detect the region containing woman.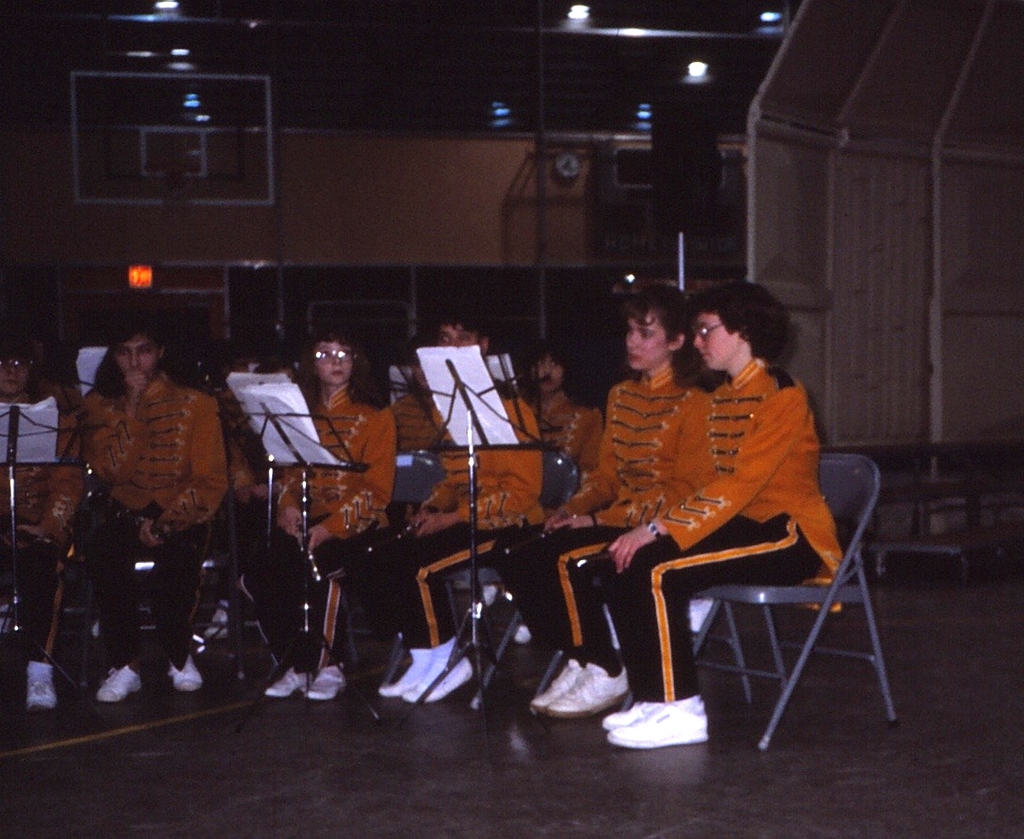
504,347,615,494.
